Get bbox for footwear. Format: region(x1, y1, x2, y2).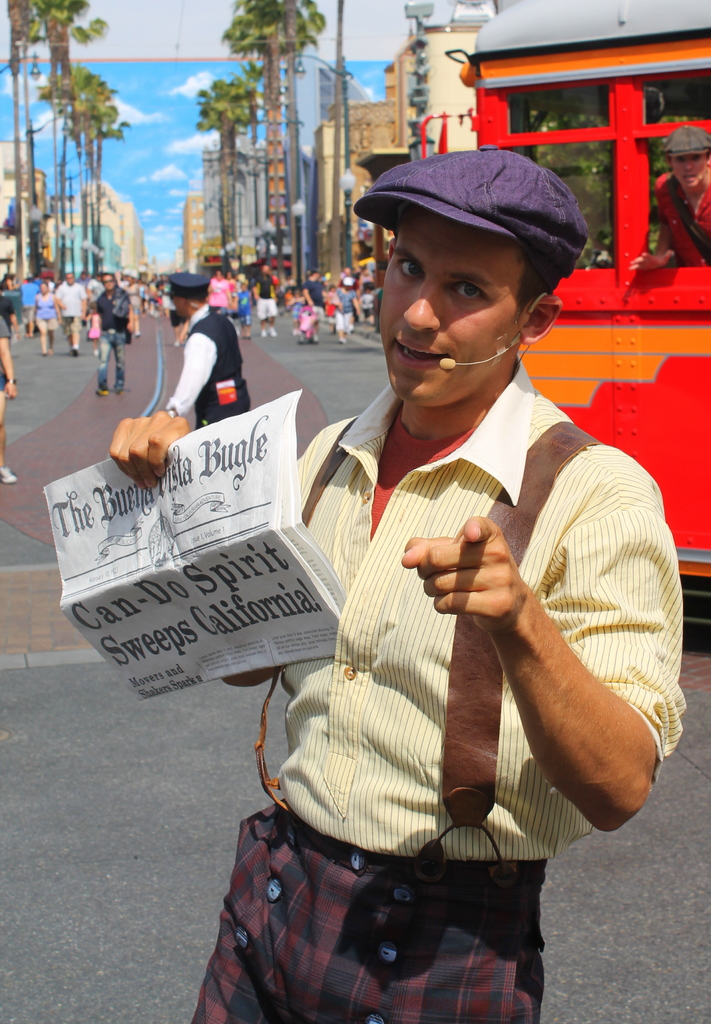
region(0, 463, 19, 484).
